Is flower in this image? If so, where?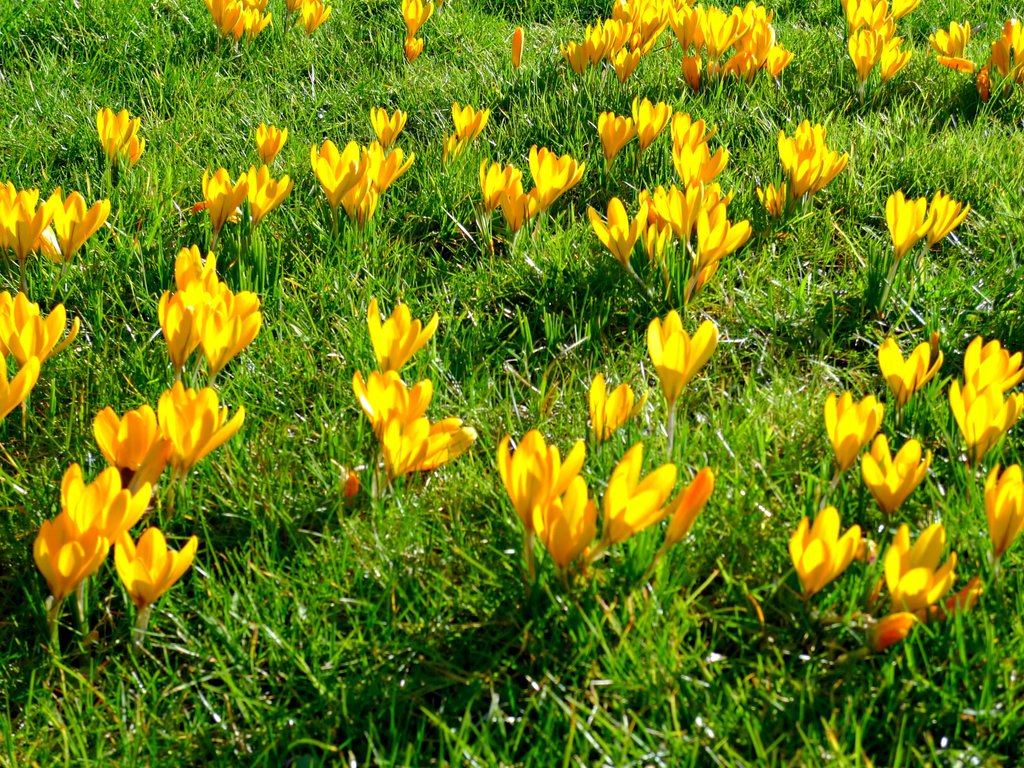
Yes, at [x1=948, y1=371, x2=1023, y2=467].
